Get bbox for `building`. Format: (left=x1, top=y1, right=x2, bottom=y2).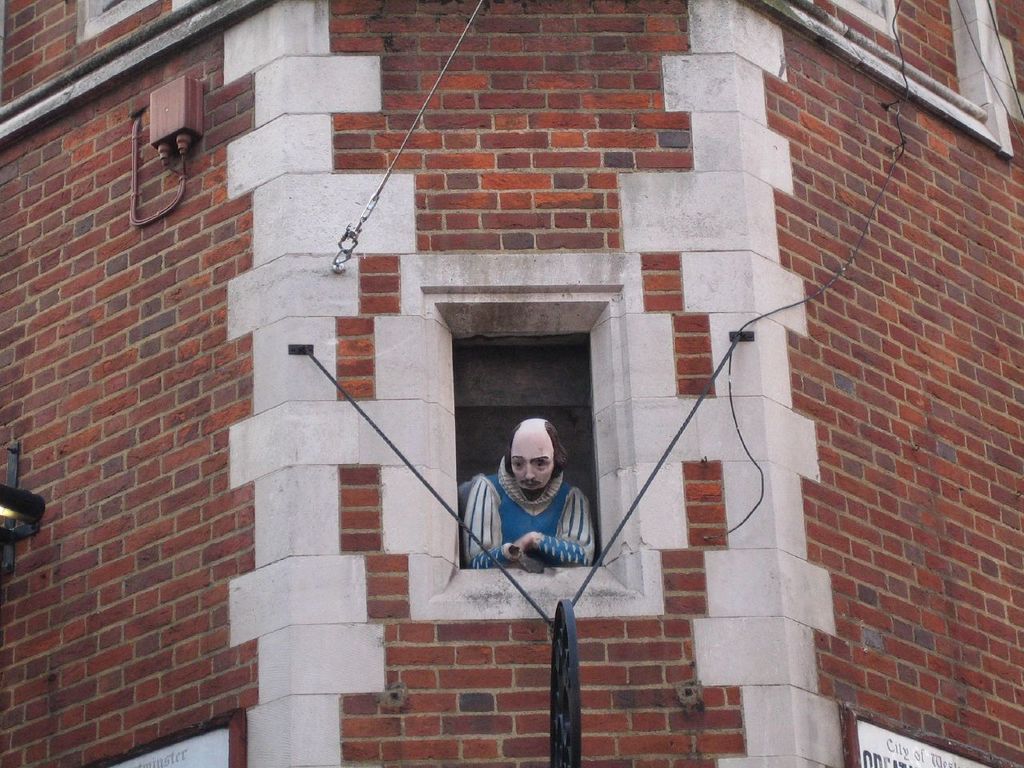
(left=0, top=2, right=1023, bottom=758).
